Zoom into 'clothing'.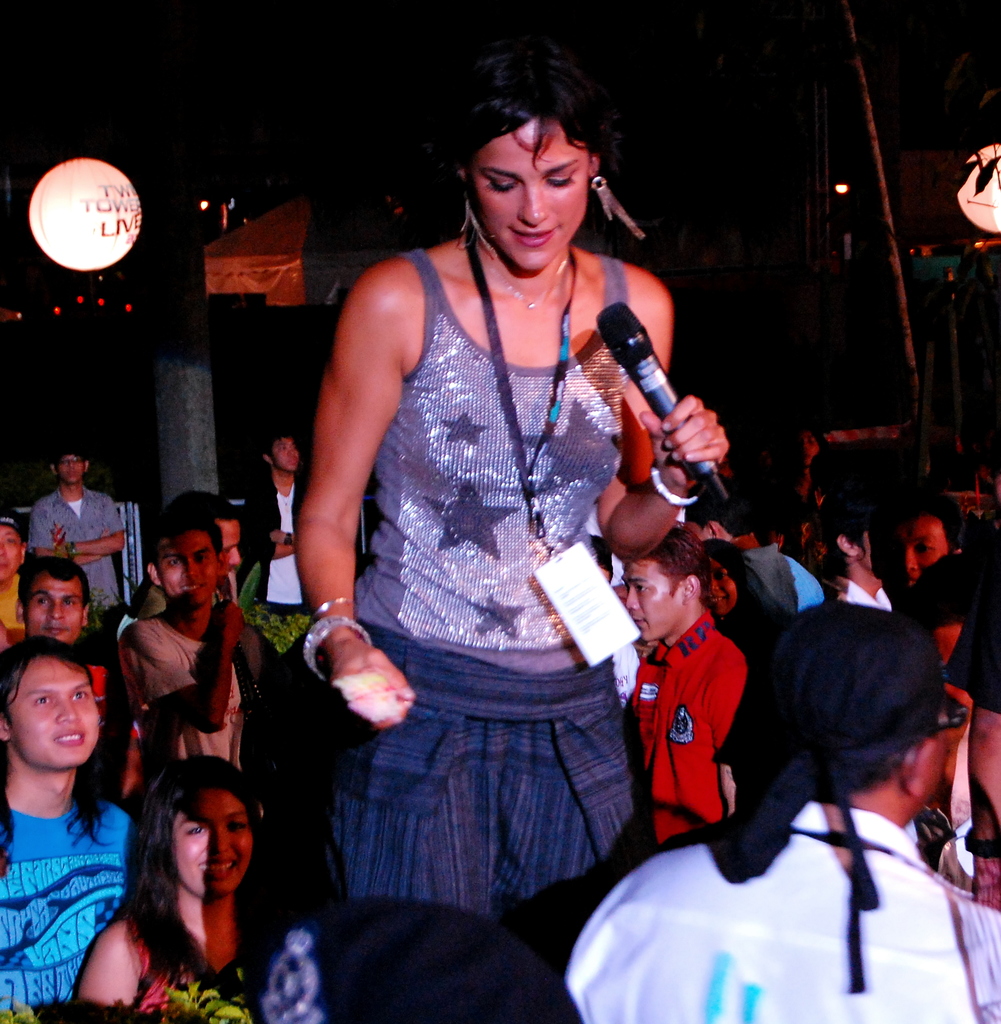
Zoom target: 97:893:258:1014.
